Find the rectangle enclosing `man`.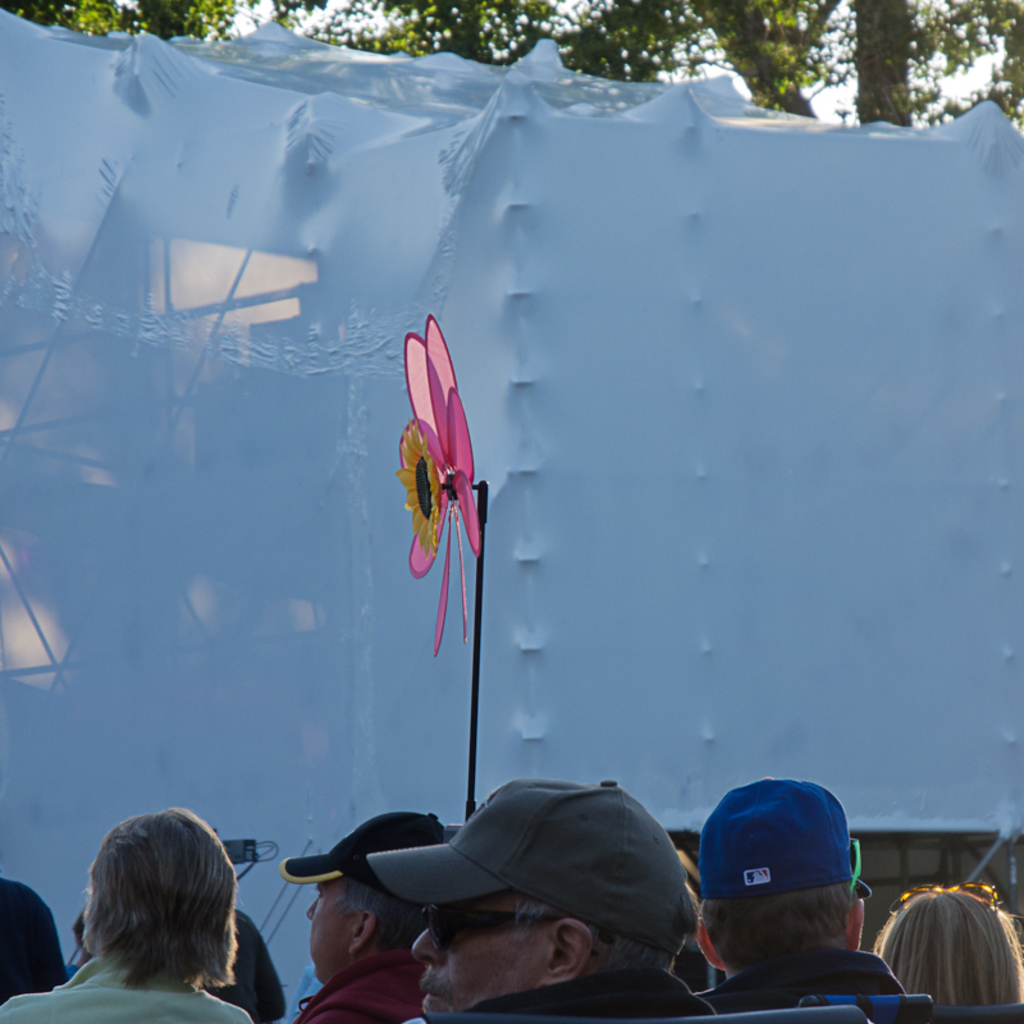
l=695, t=776, r=910, b=1023.
